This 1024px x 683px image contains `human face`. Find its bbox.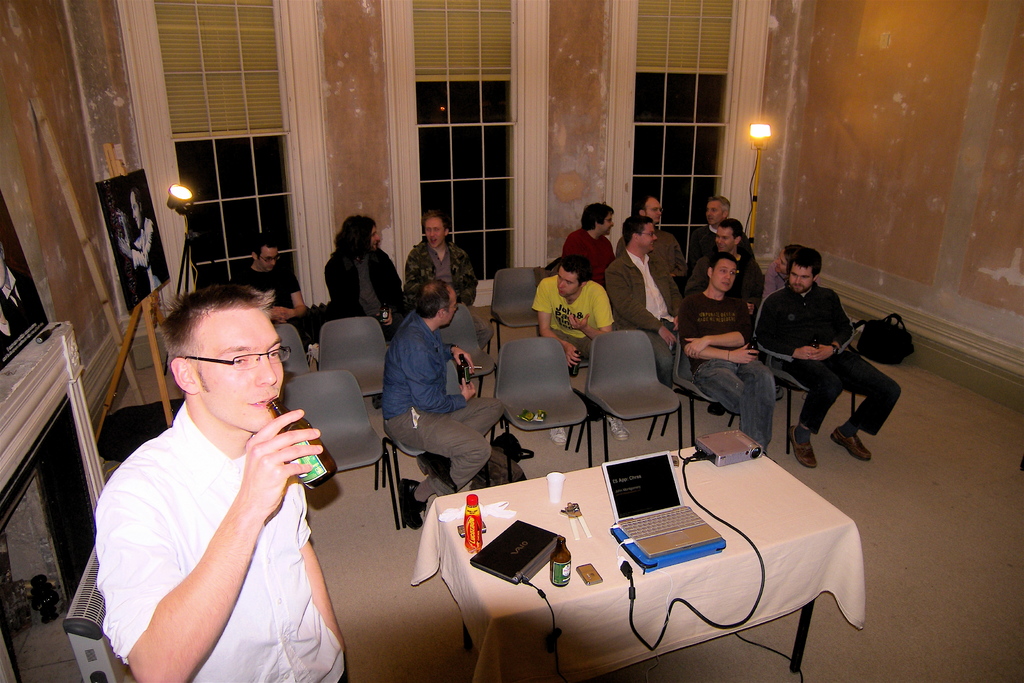
[x1=786, y1=264, x2=814, y2=294].
